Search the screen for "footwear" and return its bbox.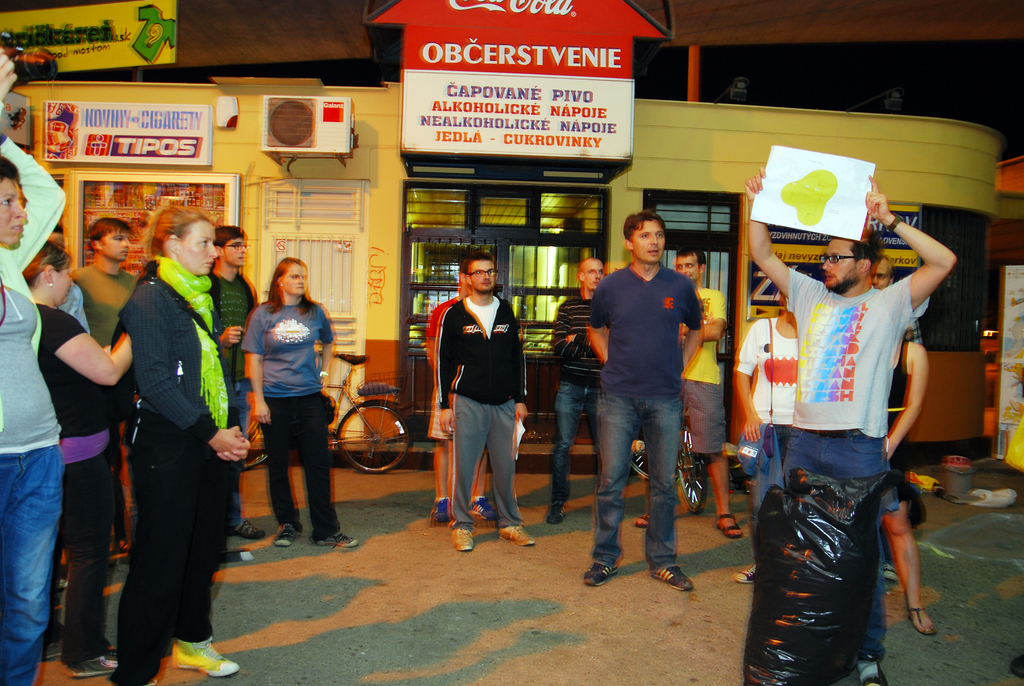
Found: rect(548, 503, 567, 524).
